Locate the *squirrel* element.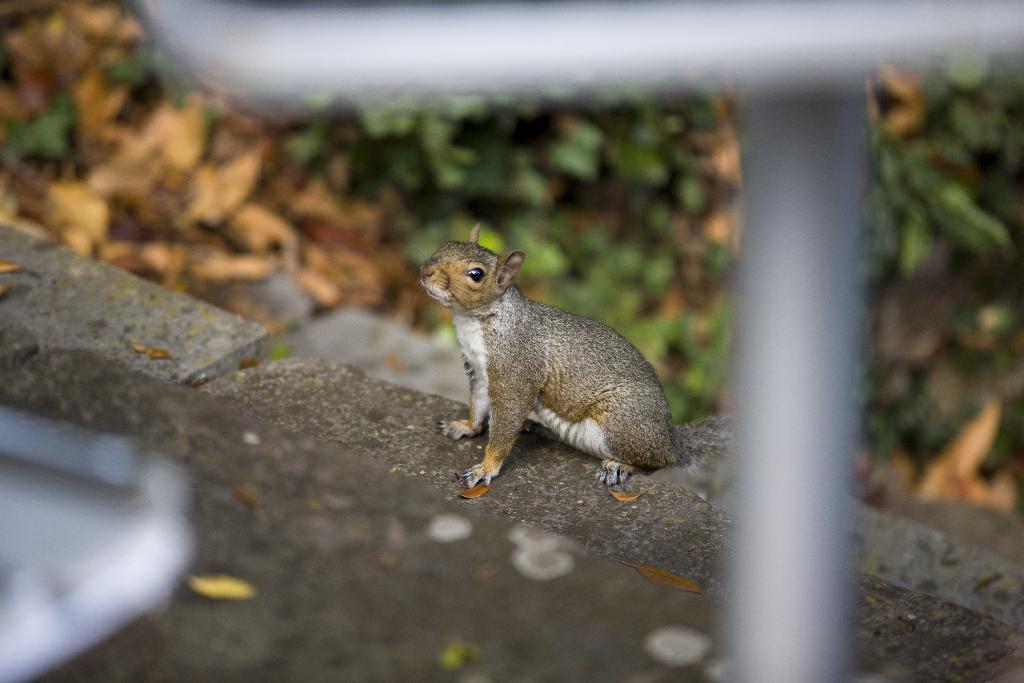
Element bbox: 409 222 682 488.
